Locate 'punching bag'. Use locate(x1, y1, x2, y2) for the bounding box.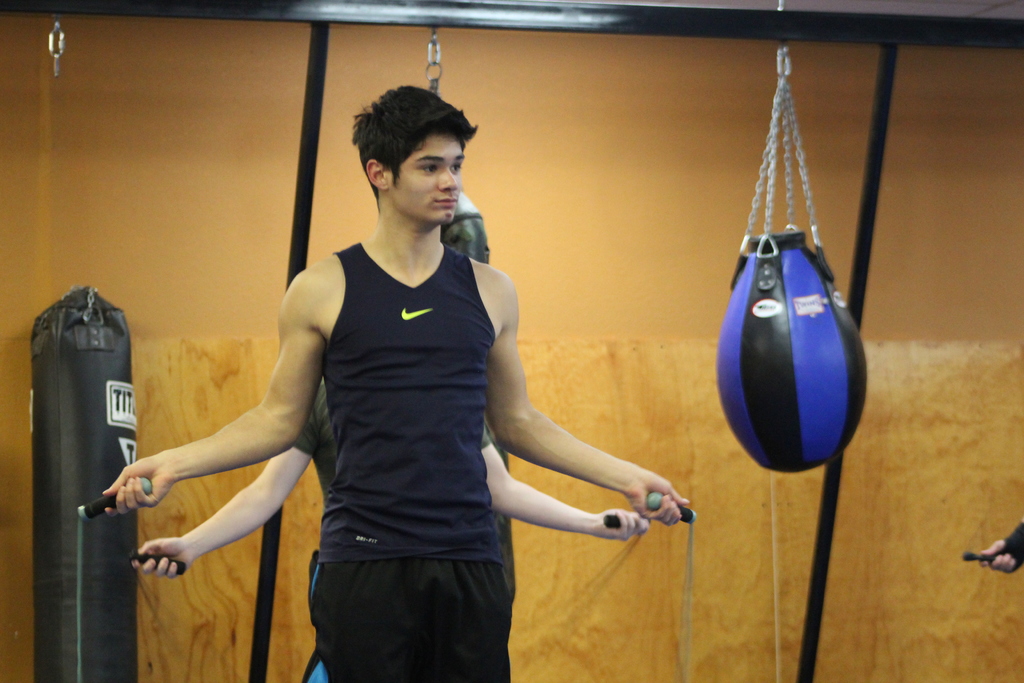
locate(33, 286, 135, 682).
